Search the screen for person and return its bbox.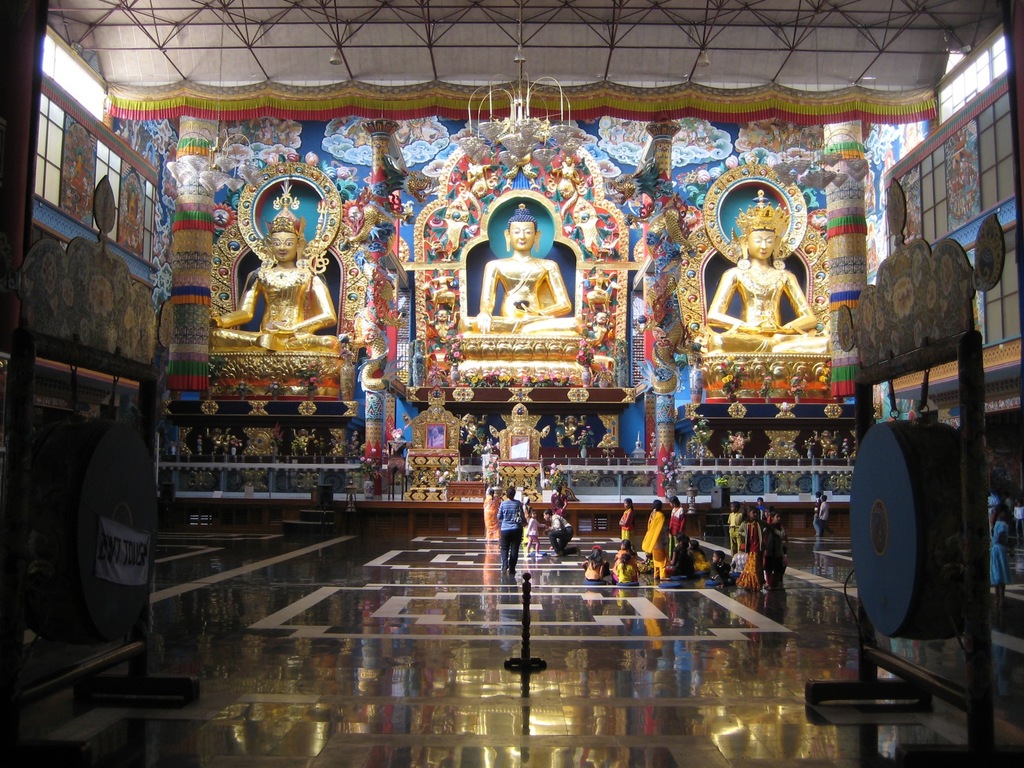
Found: bbox=(611, 552, 643, 592).
